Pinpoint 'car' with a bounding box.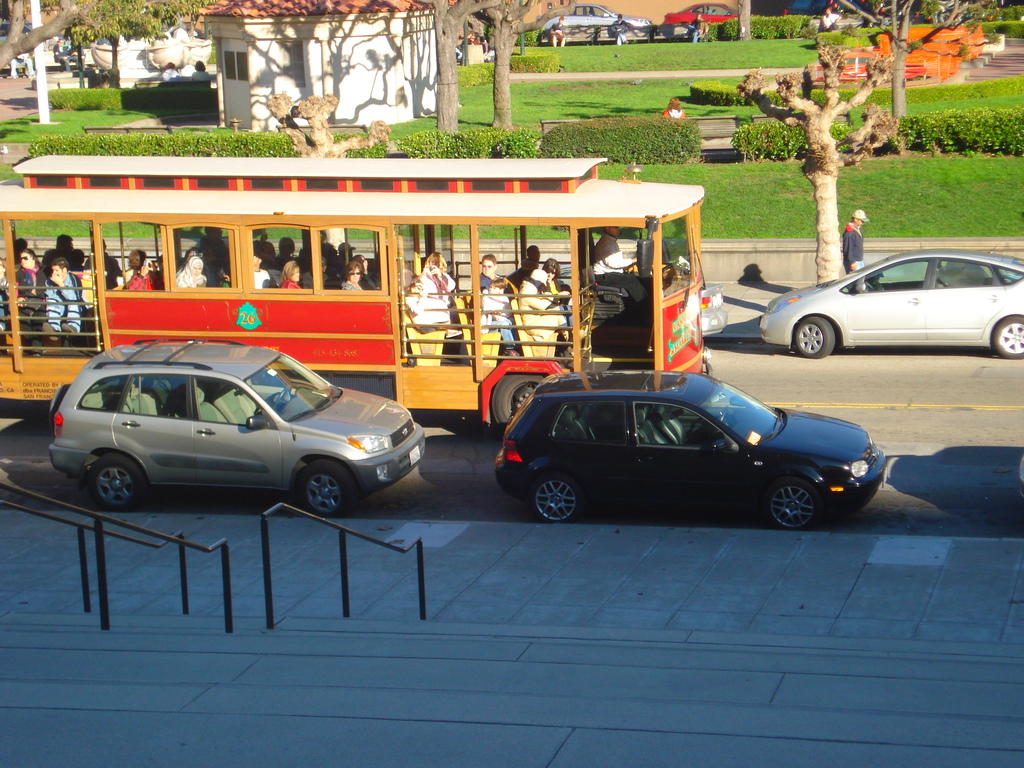
pyautogui.locateOnScreen(490, 367, 886, 532).
